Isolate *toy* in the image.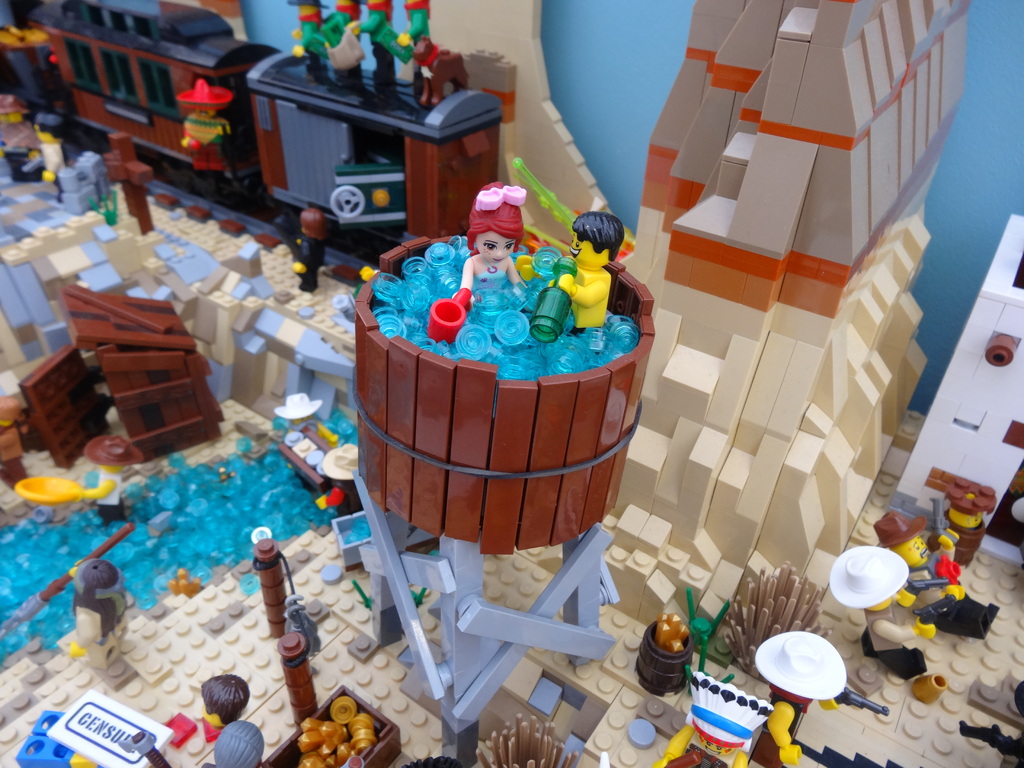
Isolated region: [958, 715, 1021, 761].
